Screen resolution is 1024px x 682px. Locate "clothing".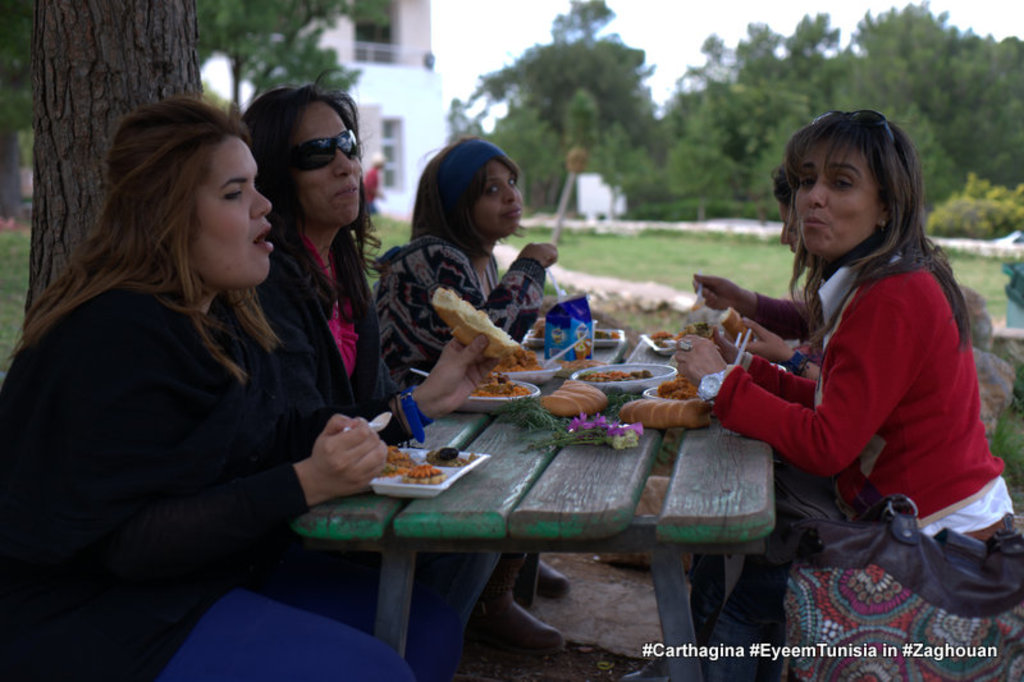
374:234:547:601.
